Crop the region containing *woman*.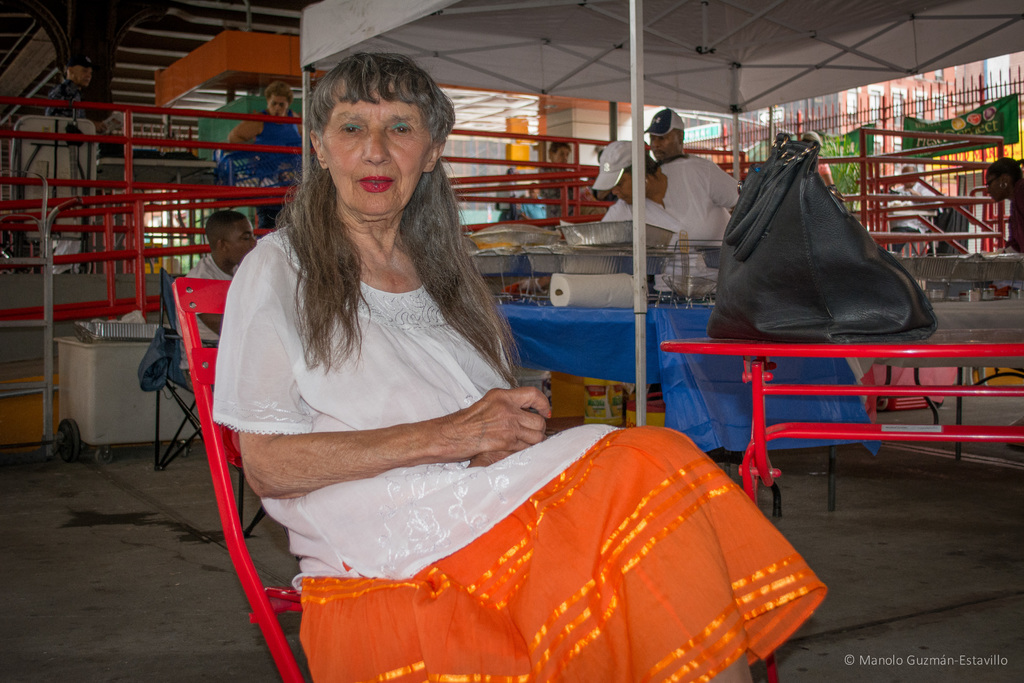
Crop region: 594 130 756 300.
